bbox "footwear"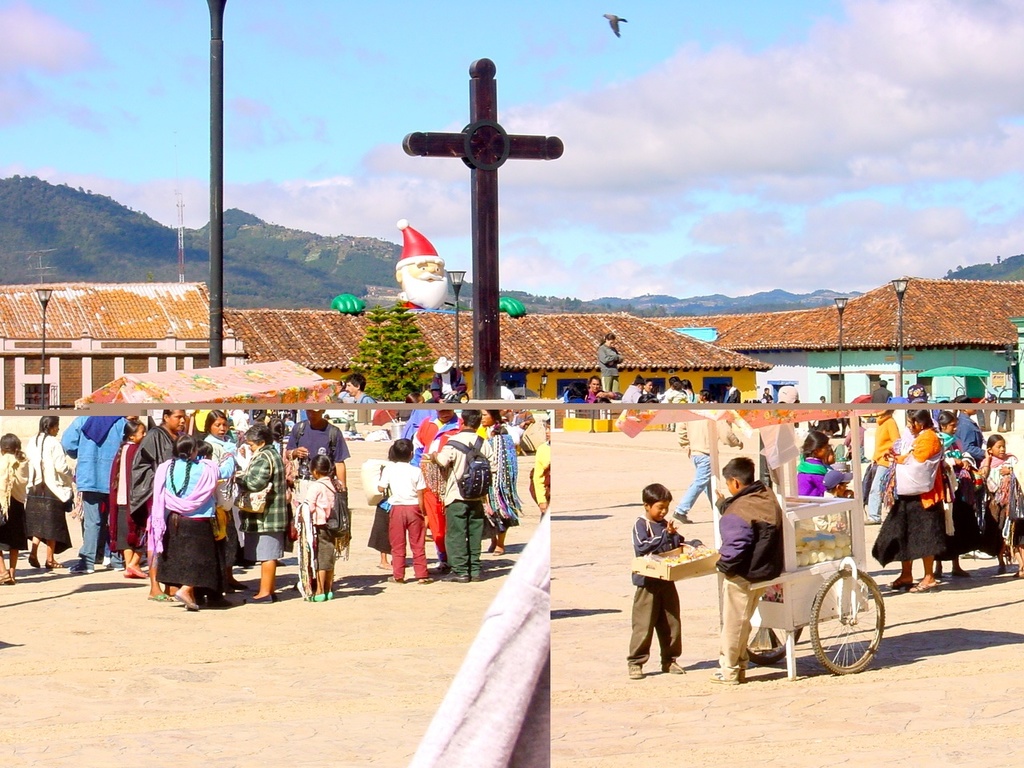
[x1=302, y1=592, x2=331, y2=602]
